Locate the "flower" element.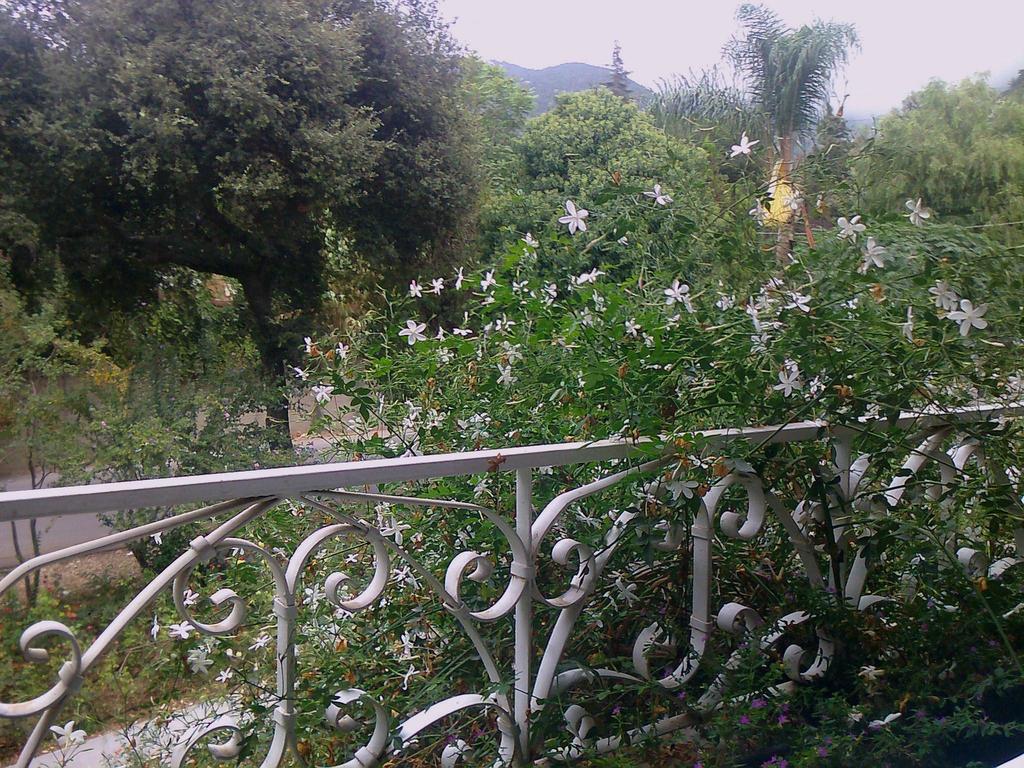
Element bbox: [451,264,463,291].
